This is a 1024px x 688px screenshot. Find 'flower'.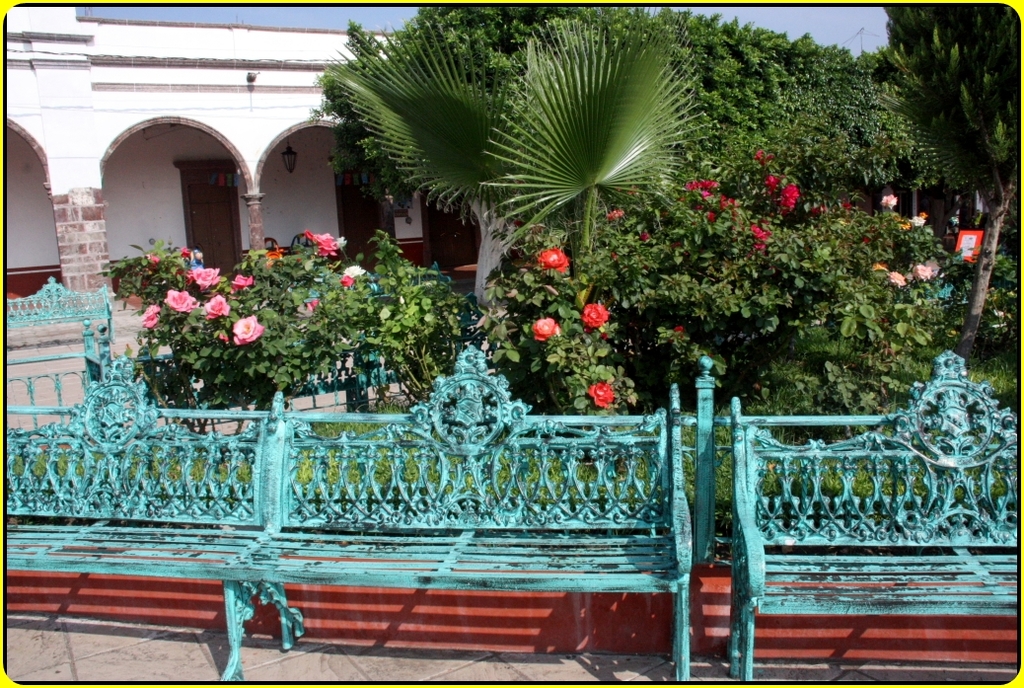
Bounding box: region(582, 379, 616, 408).
